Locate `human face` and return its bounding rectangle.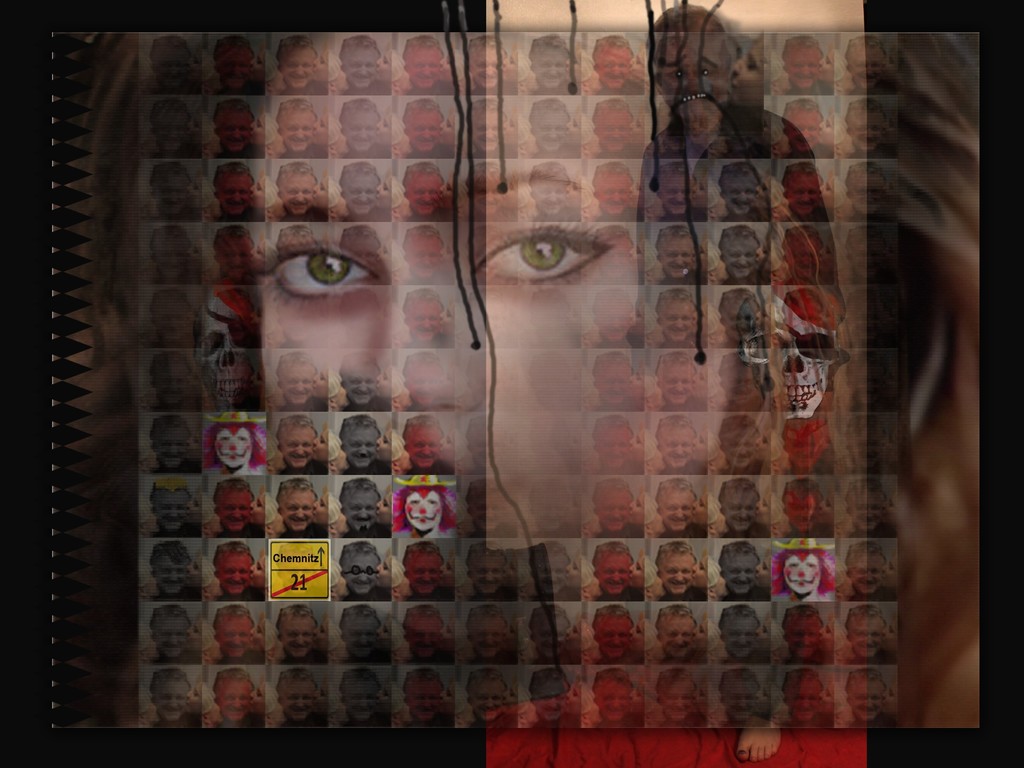
(x1=411, y1=679, x2=444, y2=723).
